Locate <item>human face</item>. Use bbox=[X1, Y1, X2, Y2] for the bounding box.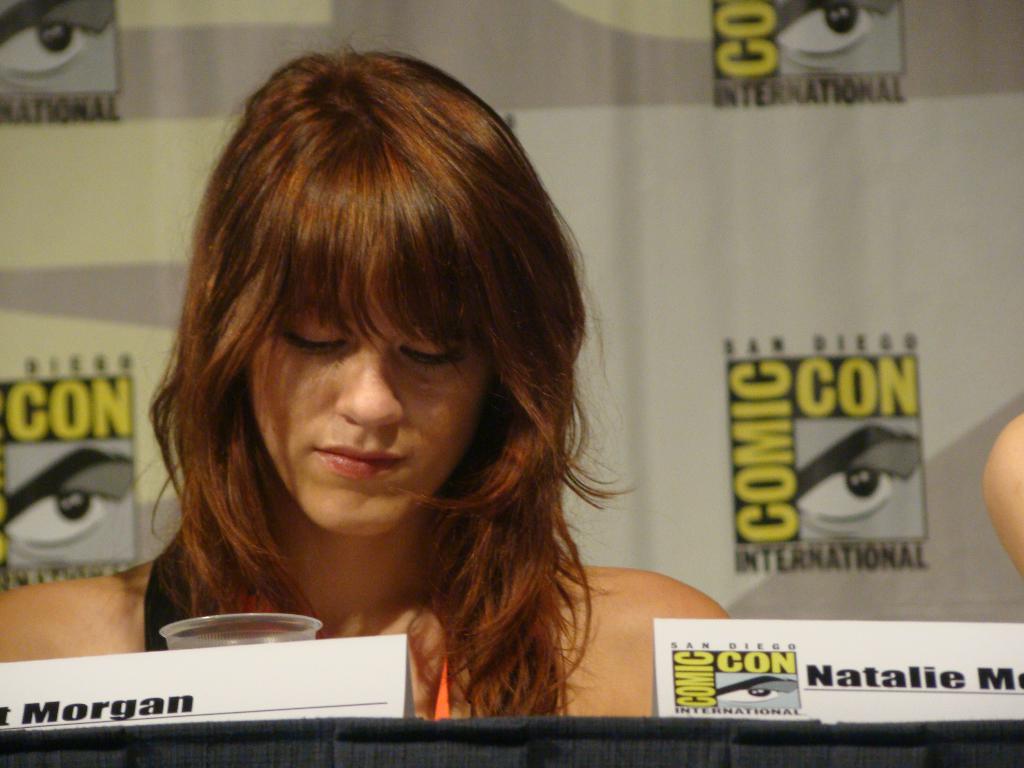
bbox=[777, 0, 906, 74].
